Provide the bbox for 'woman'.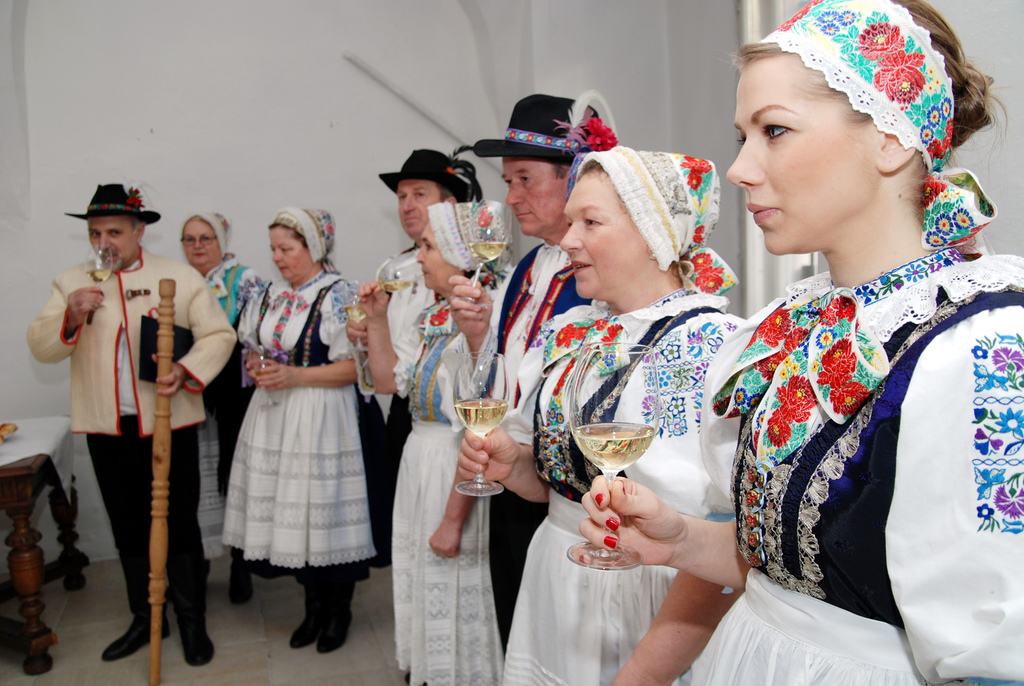
l=179, t=214, r=261, b=556.
